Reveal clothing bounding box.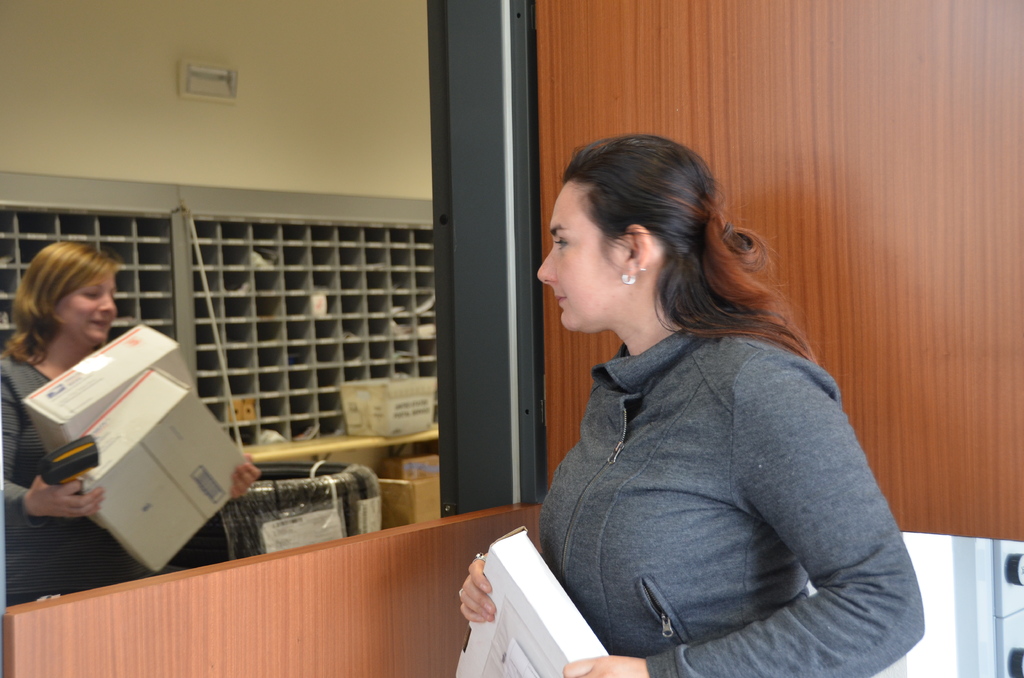
Revealed: {"x1": 518, "y1": 222, "x2": 903, "y2": 674}.
